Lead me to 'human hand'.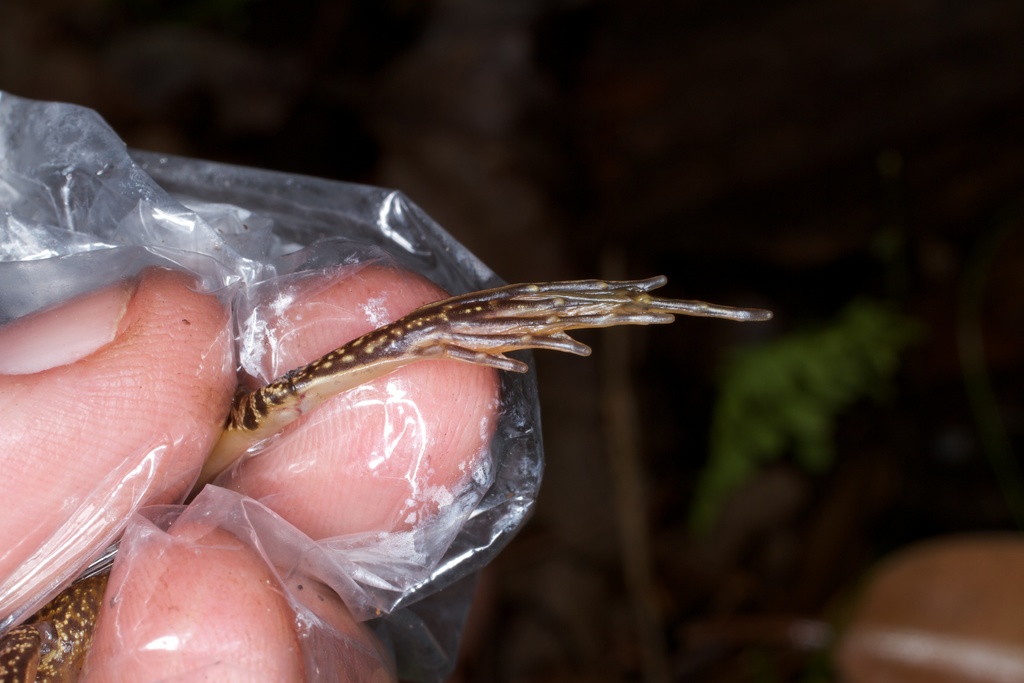
Lead to BBox(0, 255, 503, 682).
